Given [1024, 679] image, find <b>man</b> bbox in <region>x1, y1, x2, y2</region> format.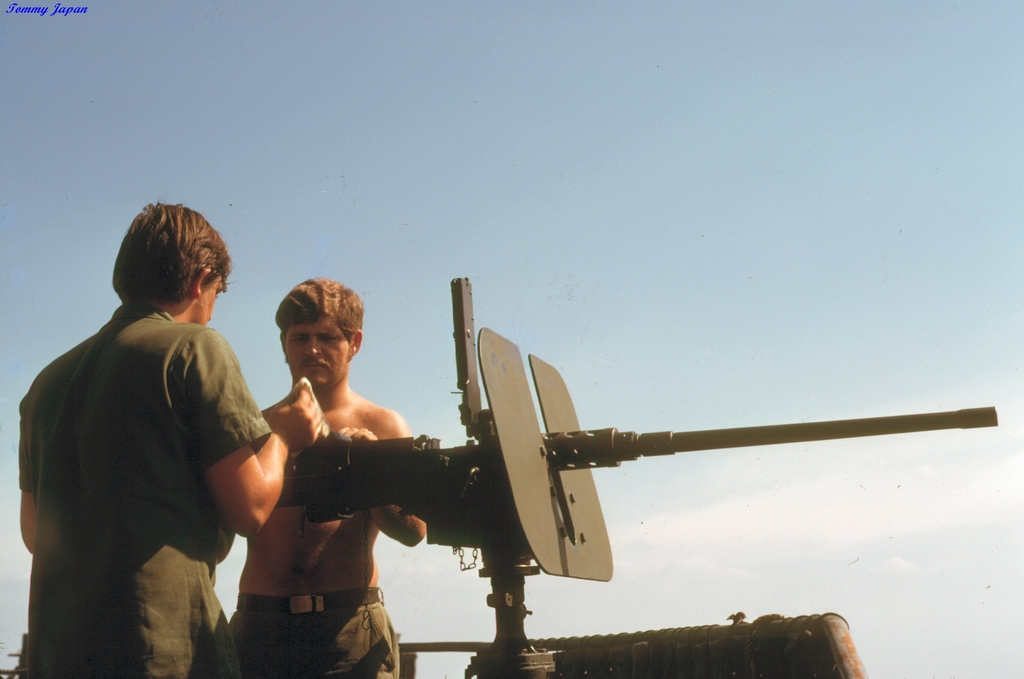
<region>37, 188, 279, 678</region>.
